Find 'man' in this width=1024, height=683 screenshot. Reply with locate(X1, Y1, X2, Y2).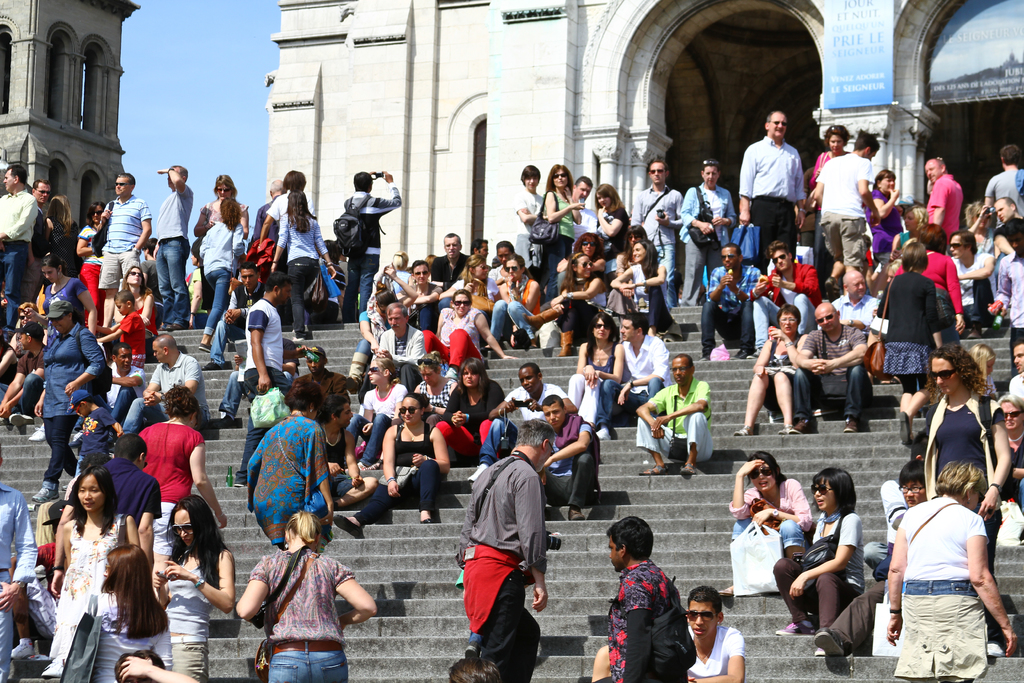
locate(982, 147, 1023, 199).
